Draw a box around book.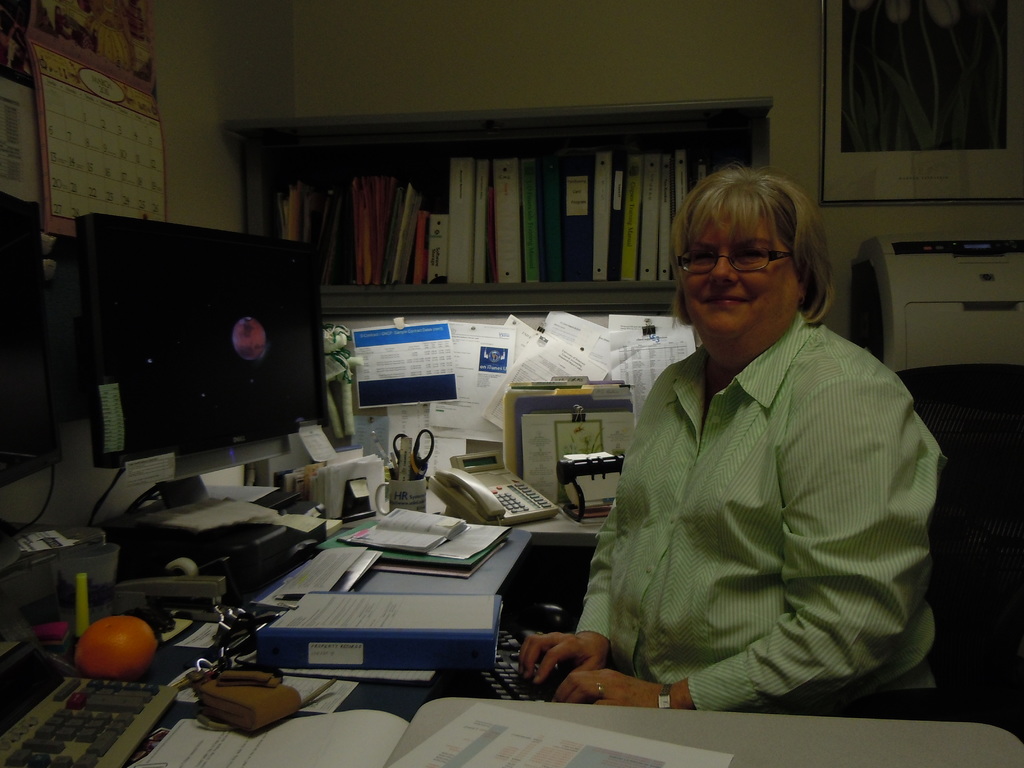
crop(594, 150, 615, 283).
